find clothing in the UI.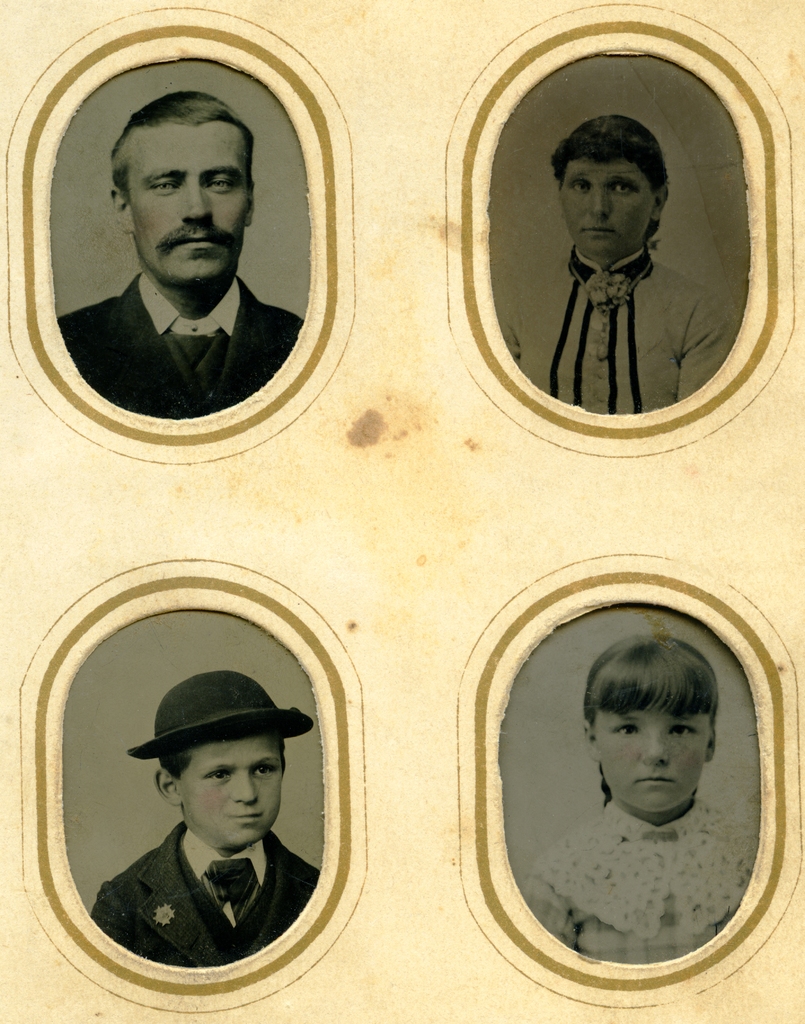
UI element at l=45, t=263, r=312, b=424.
